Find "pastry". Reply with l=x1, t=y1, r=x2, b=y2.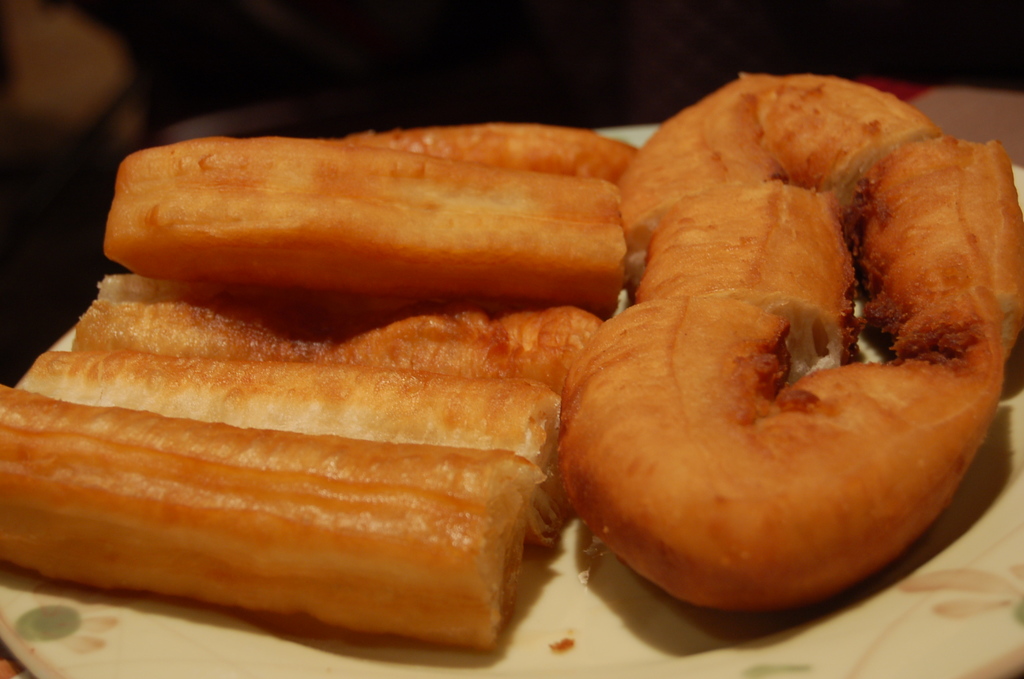
l=567, t=72, r=1023, b=649.
